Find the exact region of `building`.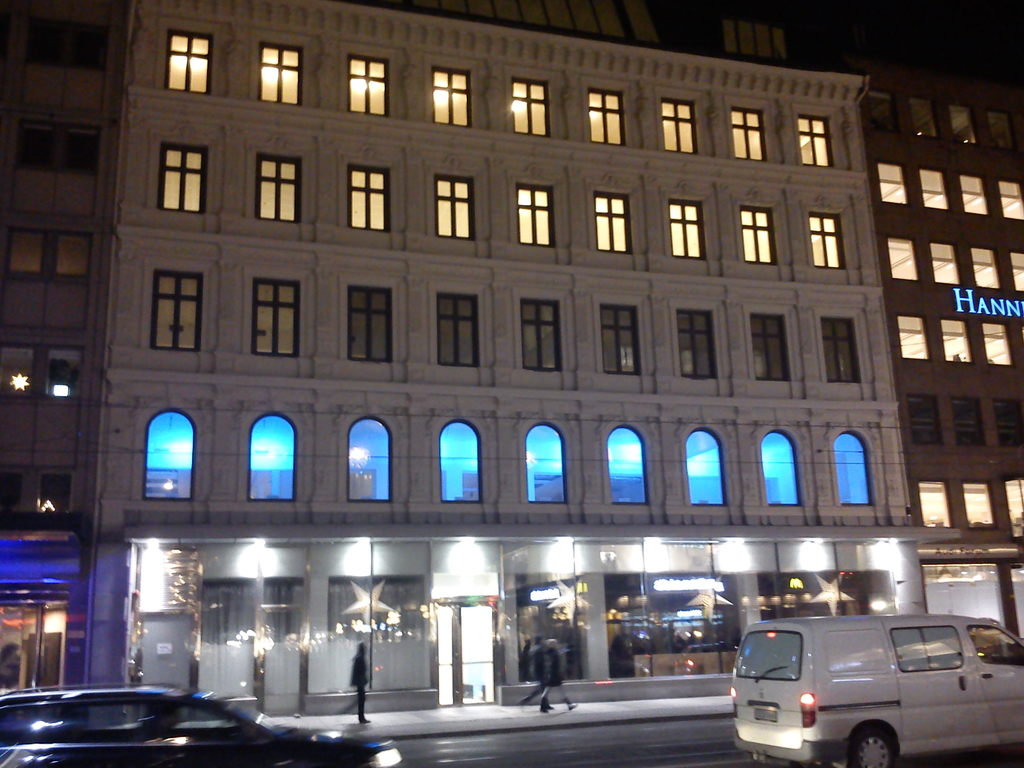
Exact region: [left=858, top=76, right=1023, bottom=642].
